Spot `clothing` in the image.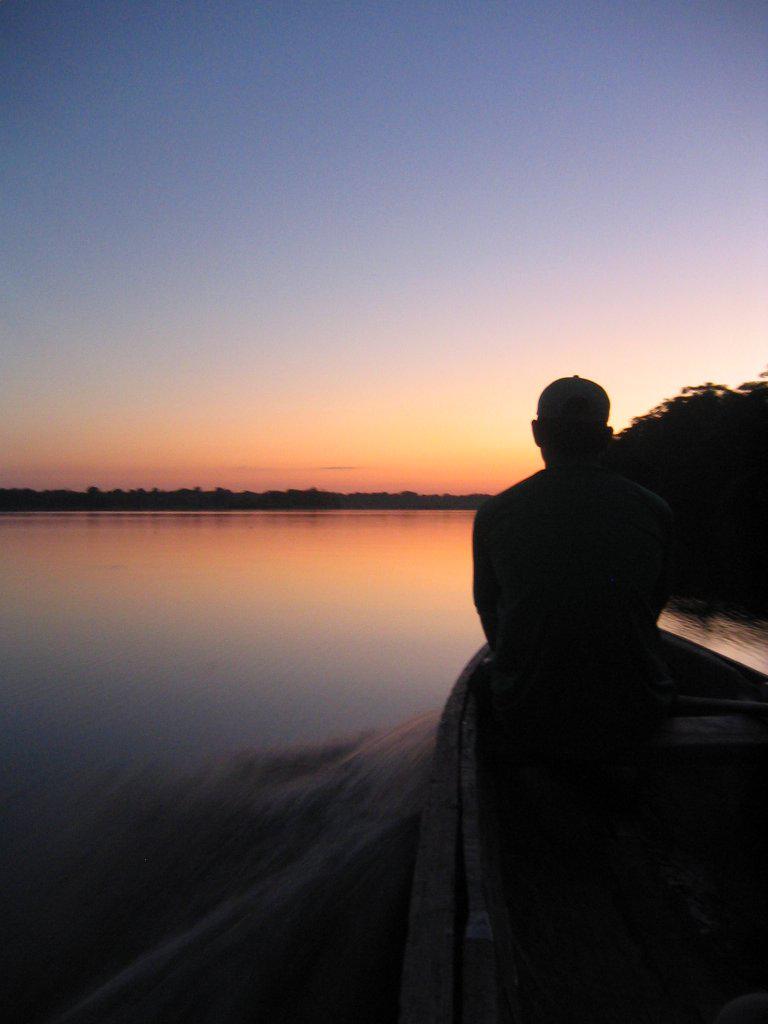
`clothing` found at left=417, top=381, right=706, bottom=966.
